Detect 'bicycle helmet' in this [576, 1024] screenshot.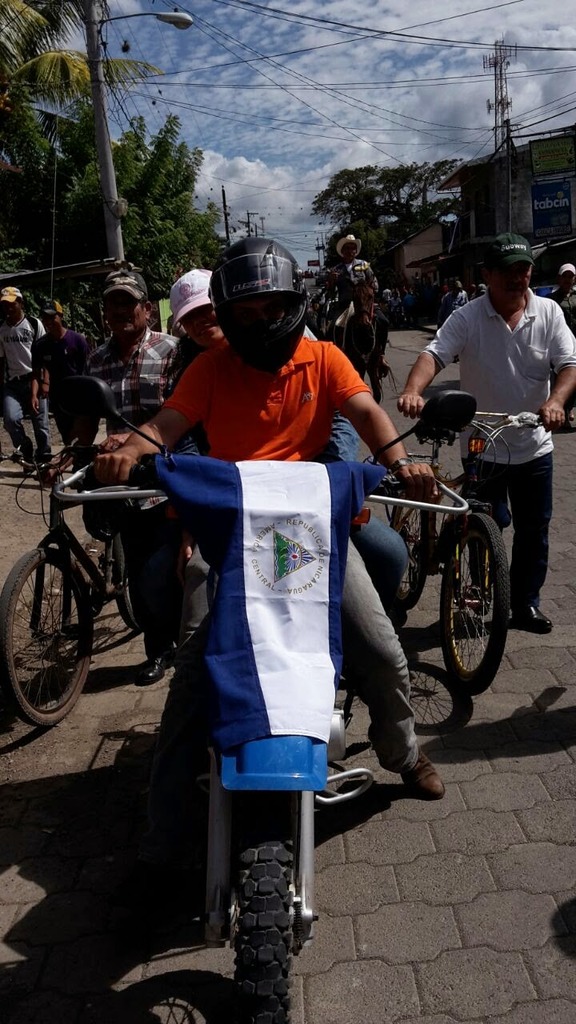
Detection: 202, 230, 298, 362.
